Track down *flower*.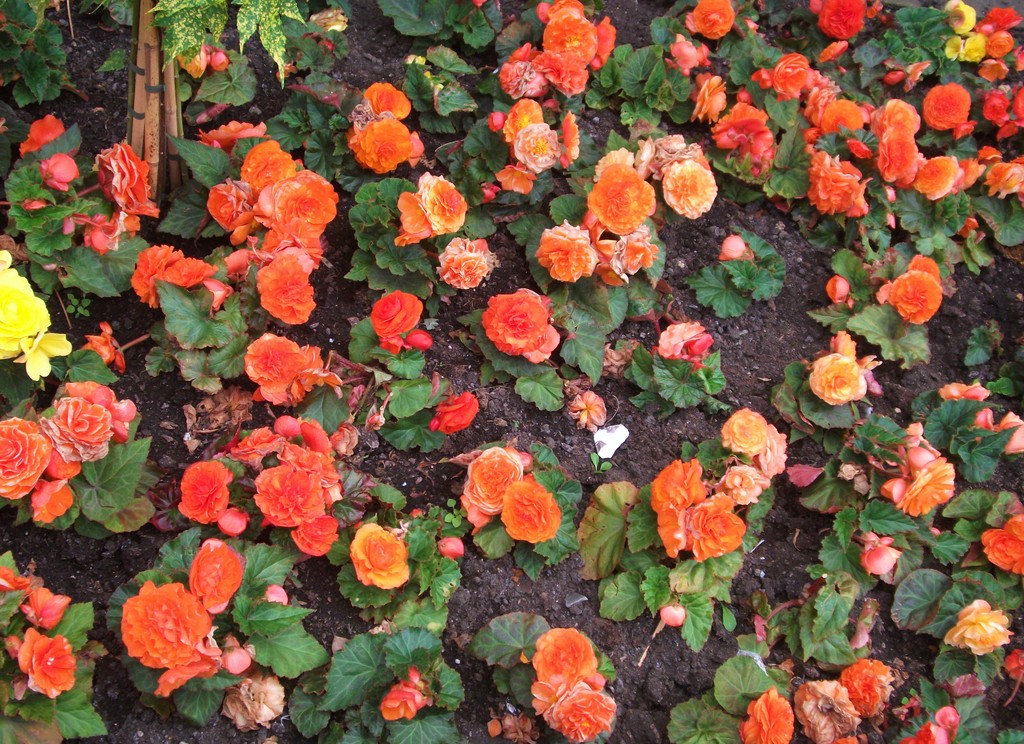
Tracked to [left=0, top=250, right=68, bottom=379].
